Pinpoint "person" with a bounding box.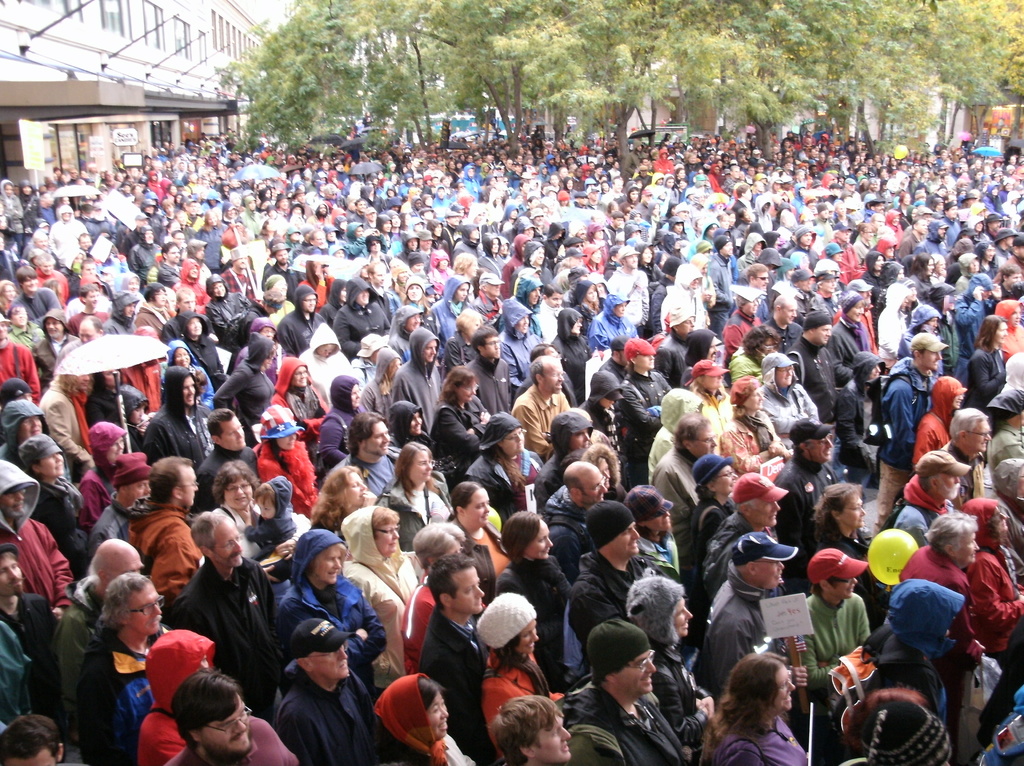
(857, 695, 964, 765).
